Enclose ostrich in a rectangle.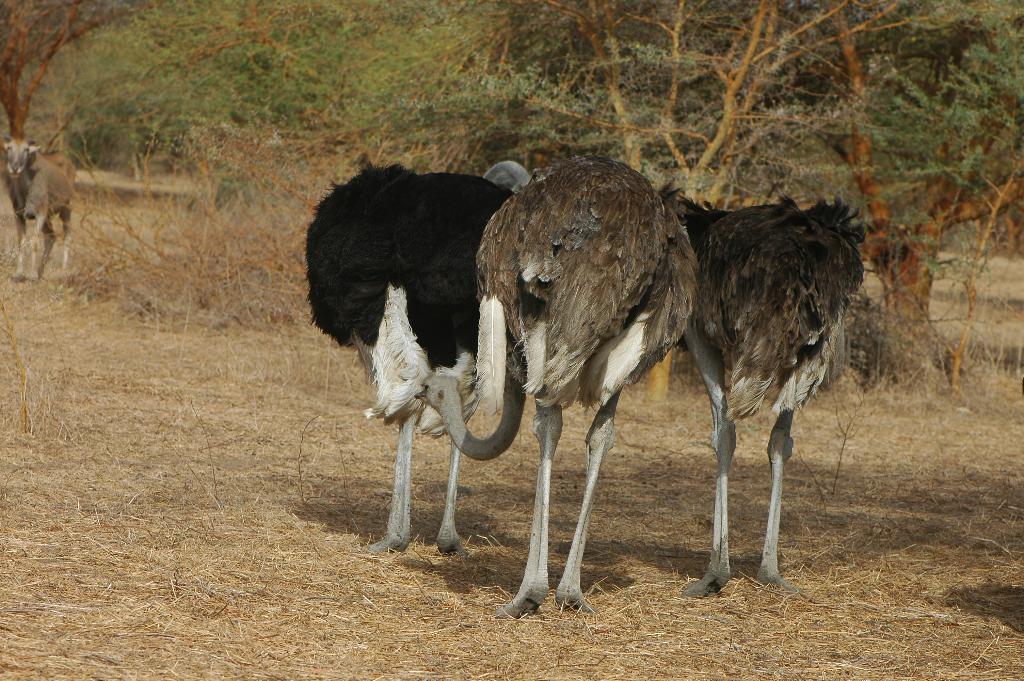
671:177:869:612.
